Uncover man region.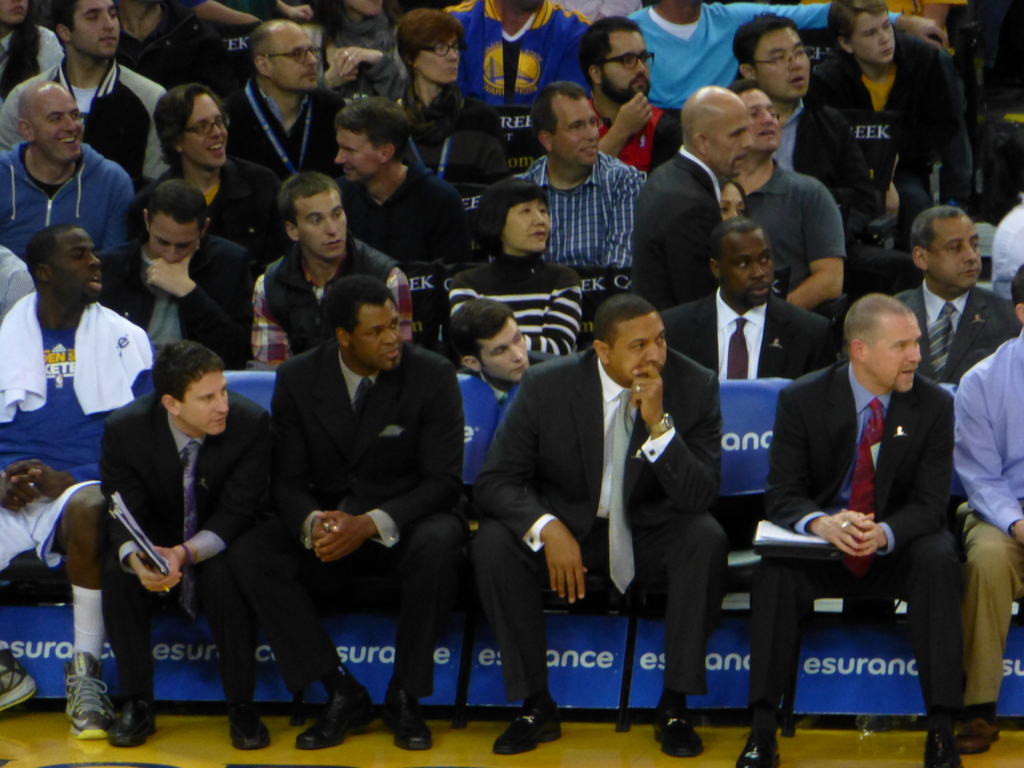
Uncovered: [left=466, top=290, right=733, bottom=757].
